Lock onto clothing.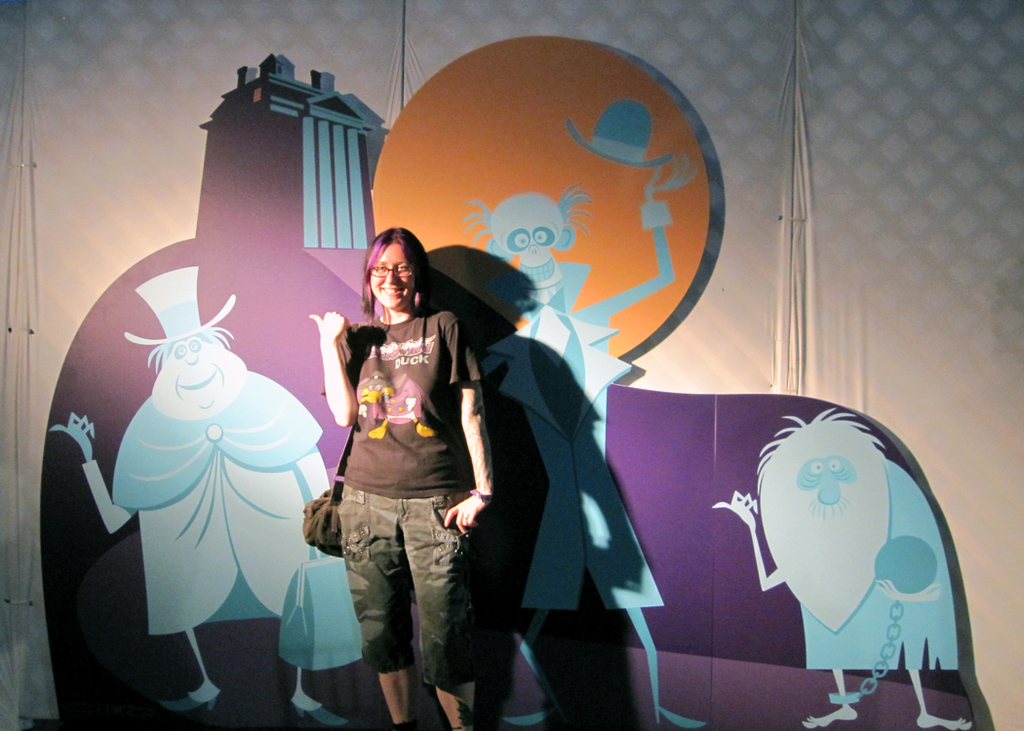
Locked: (787, 455, 953, 677).
